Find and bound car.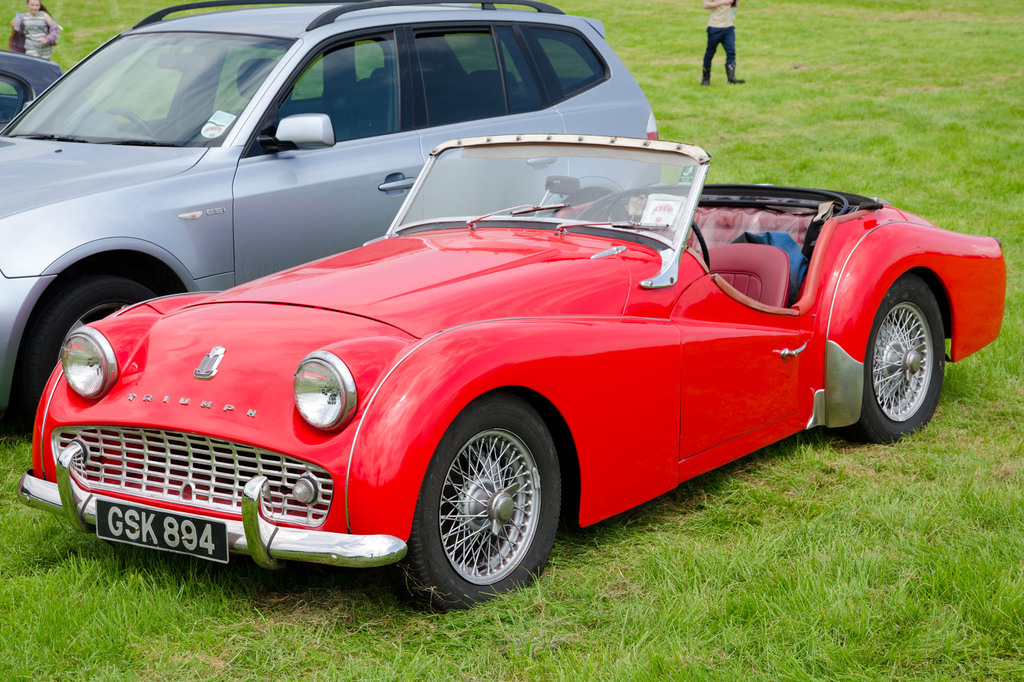
Bound: select_region(0, 50, 71, 135).
